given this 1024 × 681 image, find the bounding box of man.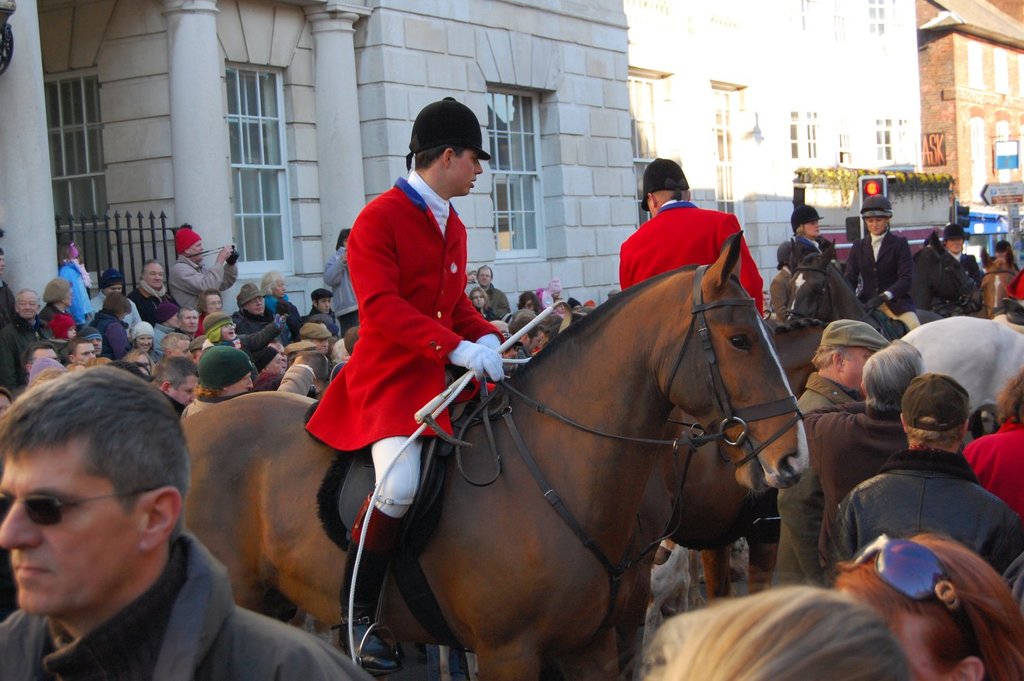
<bbox>800, 340, 930, 581</bbox>.
